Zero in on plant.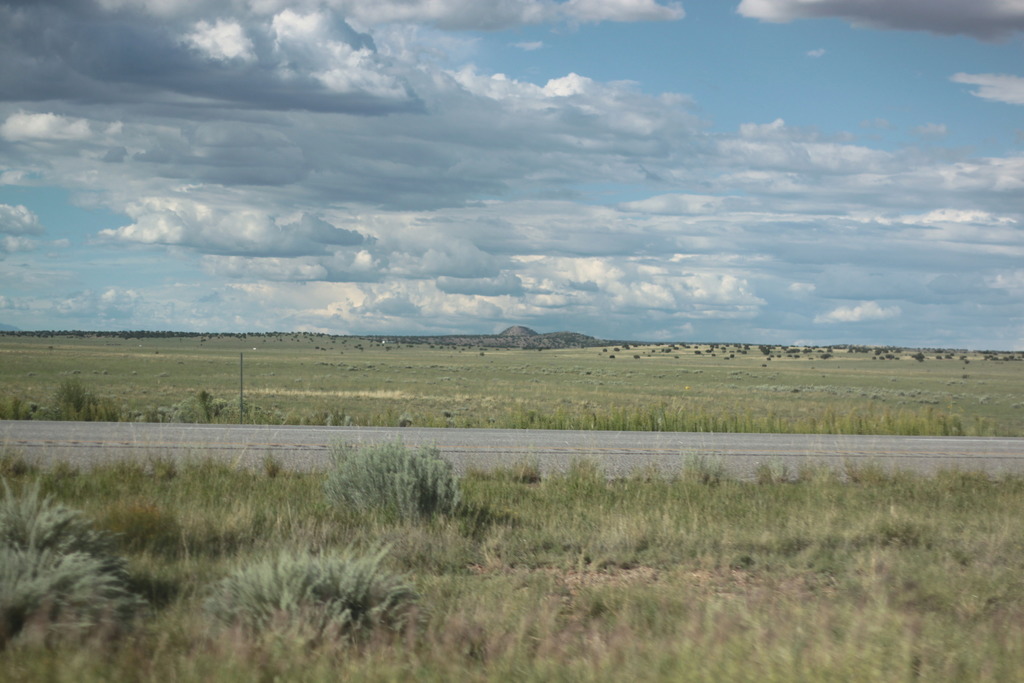
Zeroed in: [0,465,150,646].
